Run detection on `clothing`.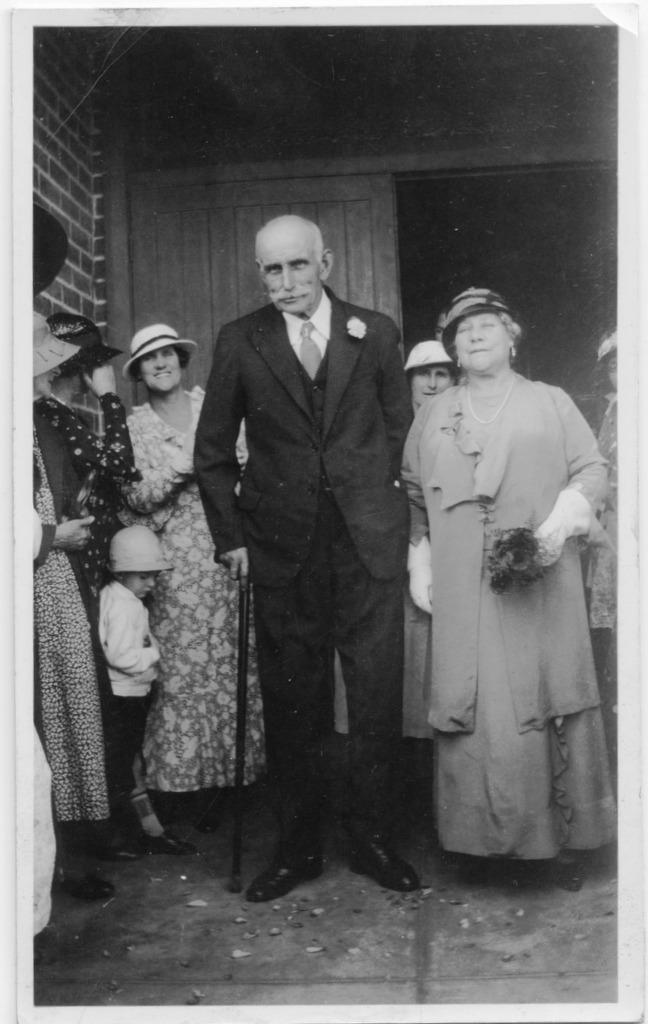
Result: box(125, 384, 270, 795).
